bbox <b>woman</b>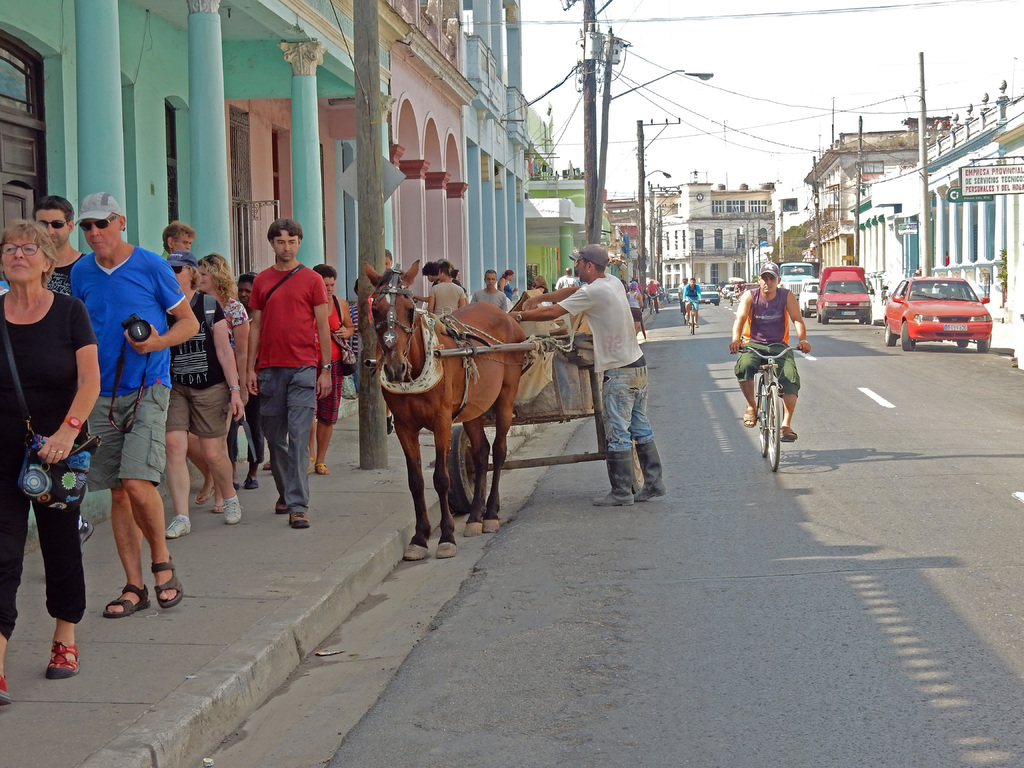
BBox(499, 269, 516, 301)
